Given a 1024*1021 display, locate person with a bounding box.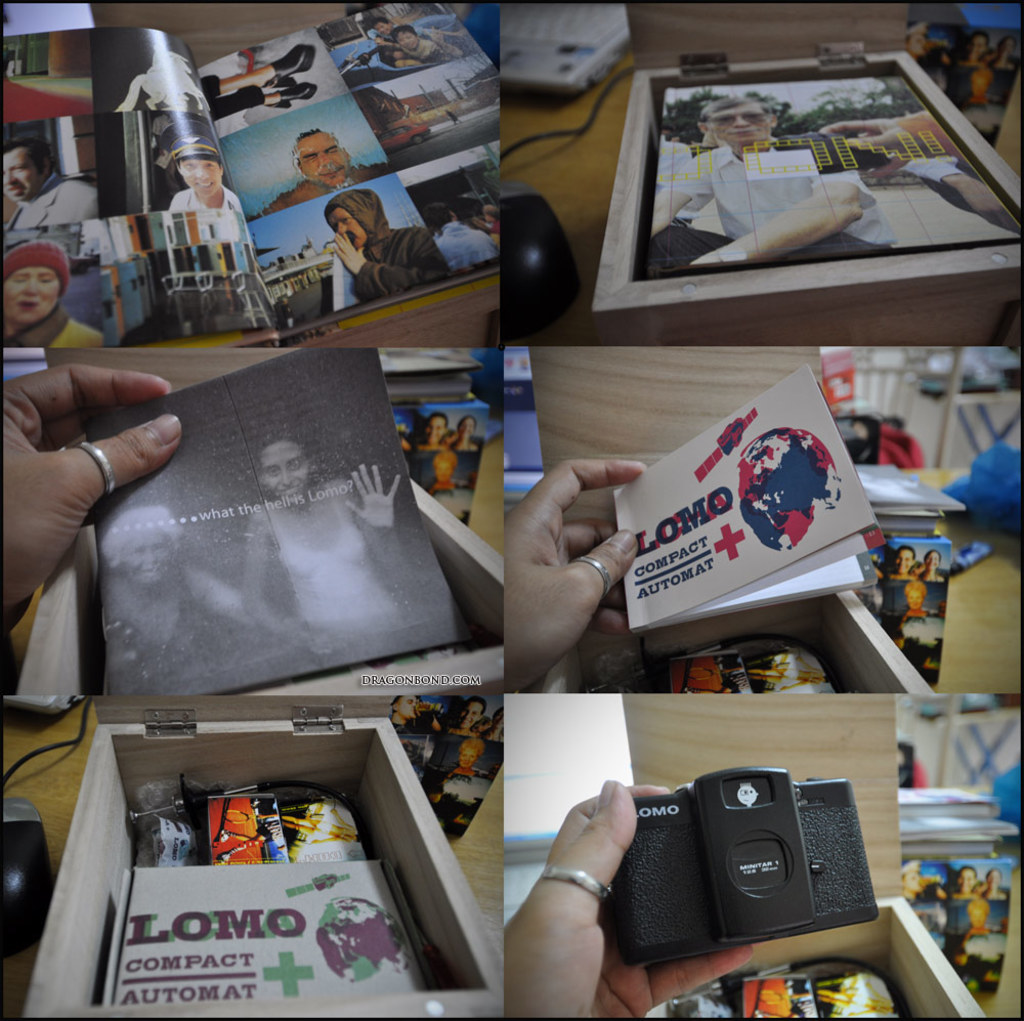
Located: detection(238, 420, 408, 658).
